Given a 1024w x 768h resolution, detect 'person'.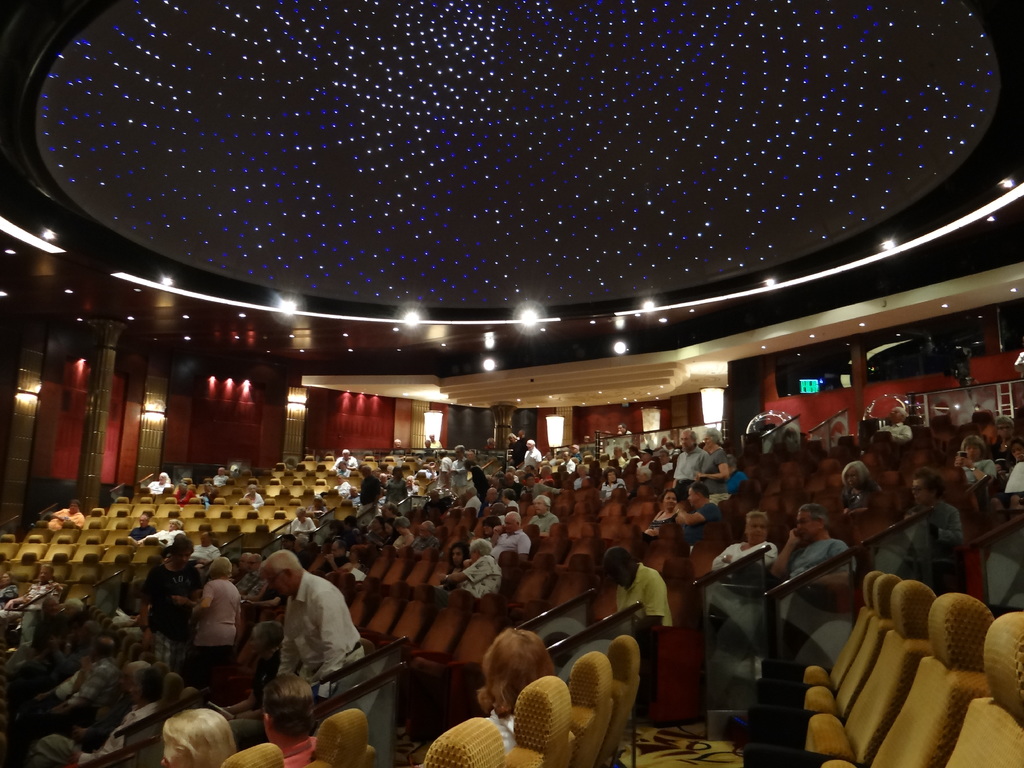
l=139, t=537, r=205, b=664.
